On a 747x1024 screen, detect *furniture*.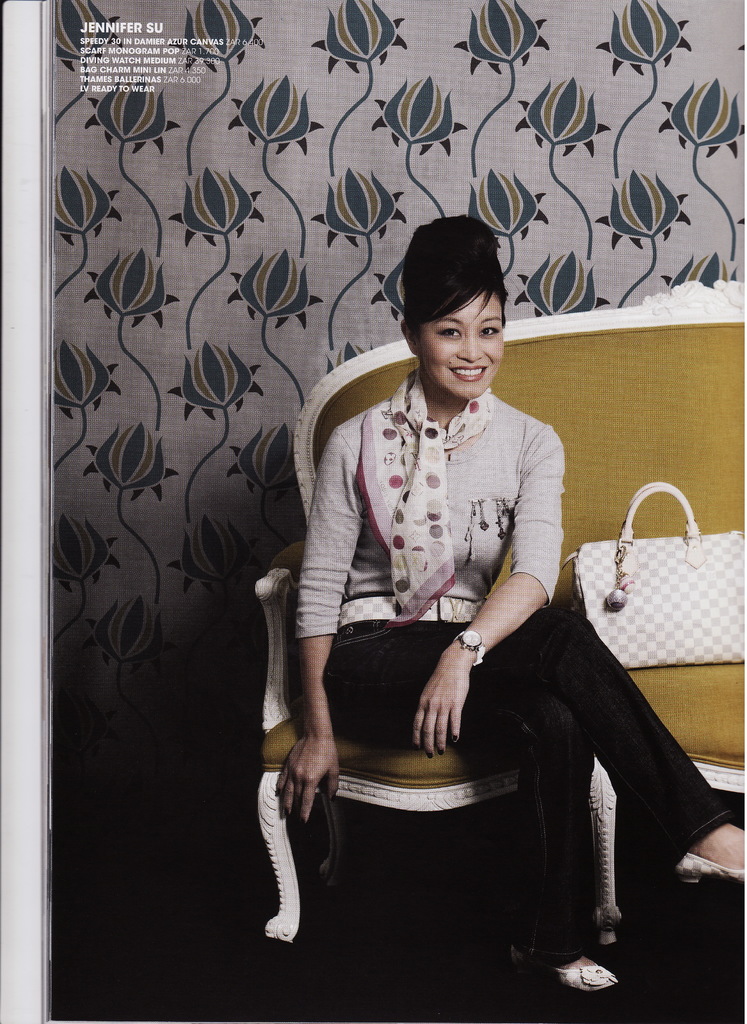
{"left": 259, "top": 275, "right": 746, "bottom": 940}.
